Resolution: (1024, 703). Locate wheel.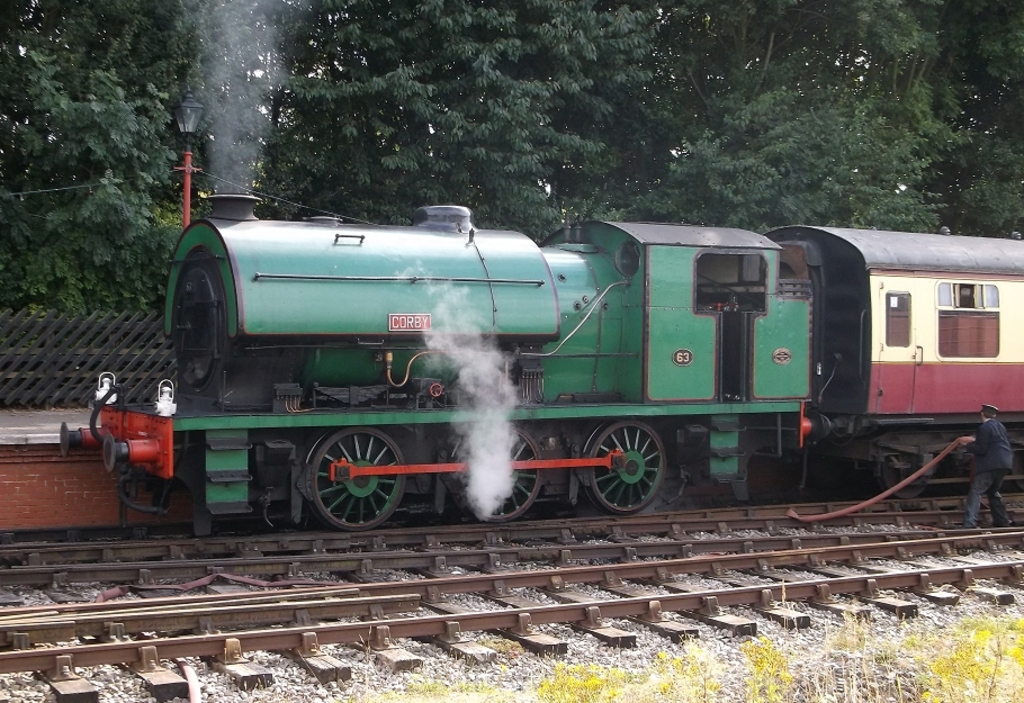
[313,430,407,535].
